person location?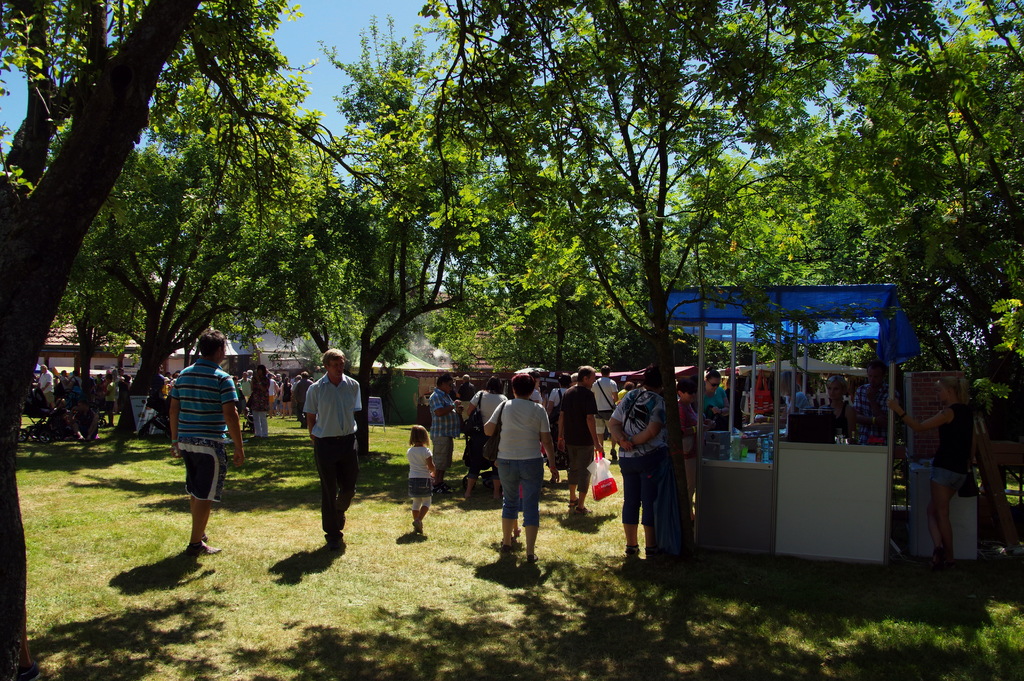
locate(670, 373, 706, 505)
